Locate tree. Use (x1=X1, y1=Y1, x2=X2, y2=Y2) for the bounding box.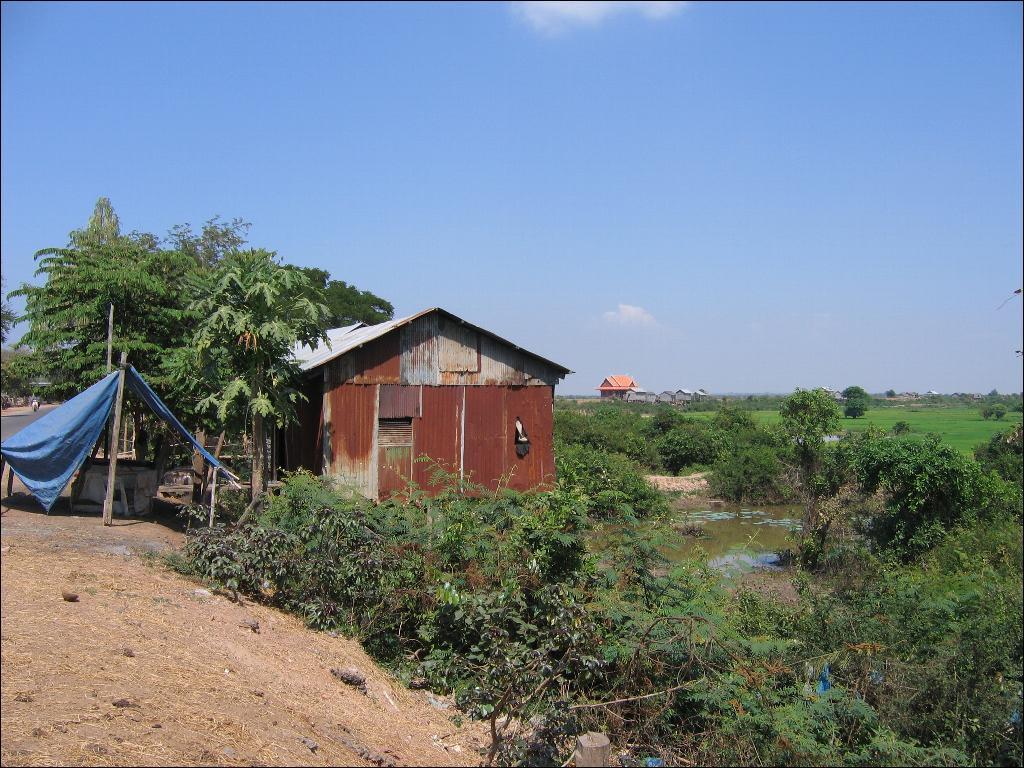
(x1=554, y1=400, x2=691, y2=527).
